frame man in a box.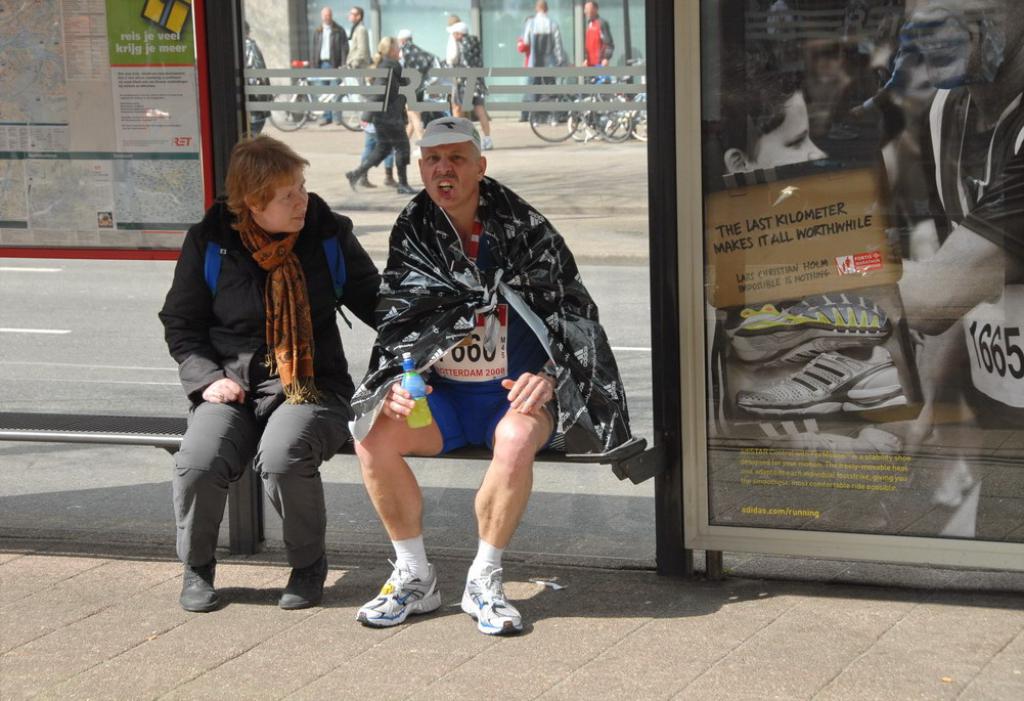
(x1=859, y1=0, x2=1023, y2=505).
